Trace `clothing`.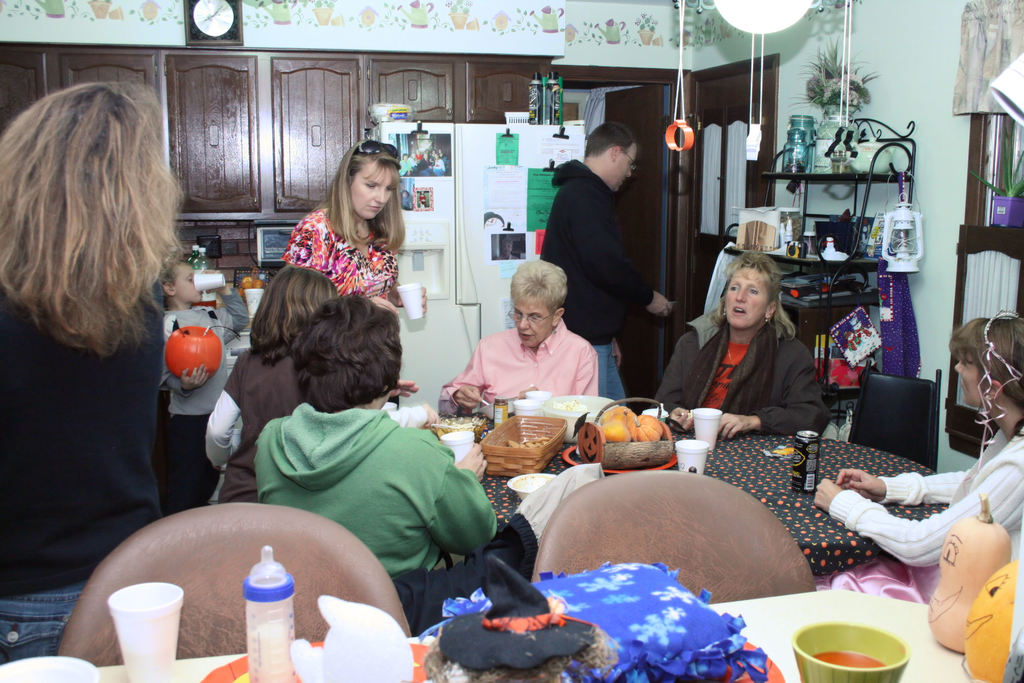
Traced to (x1=260, y1=400, x2=502, y2=586).
